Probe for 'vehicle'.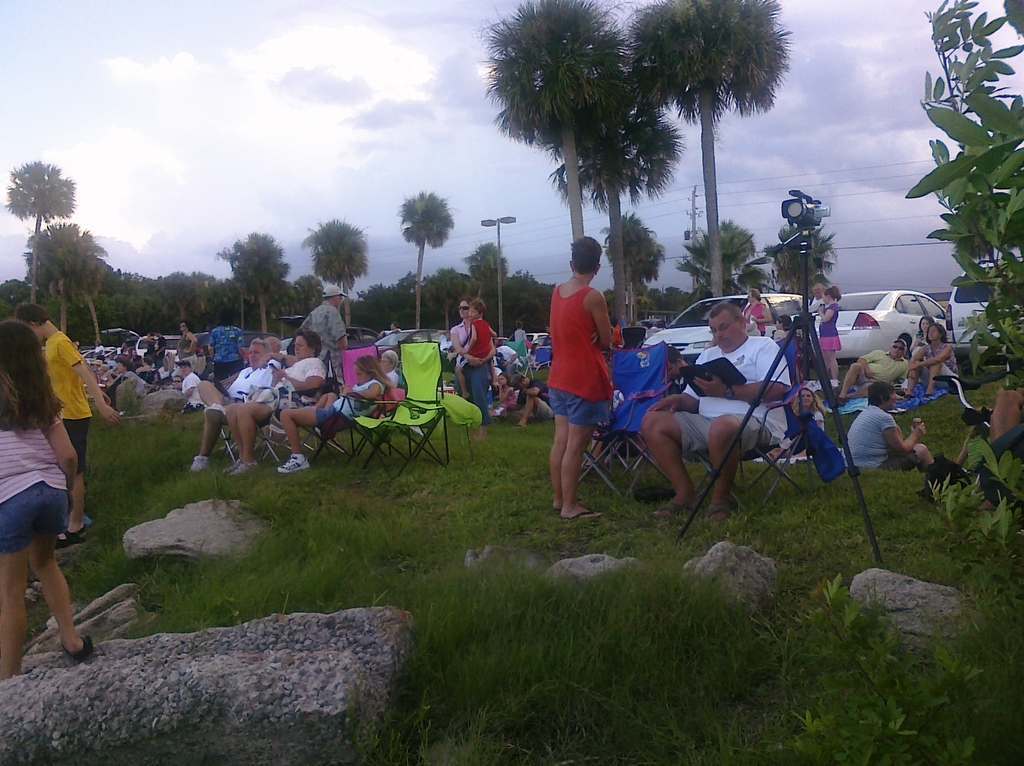
Probe result: (640,294,809,364).
